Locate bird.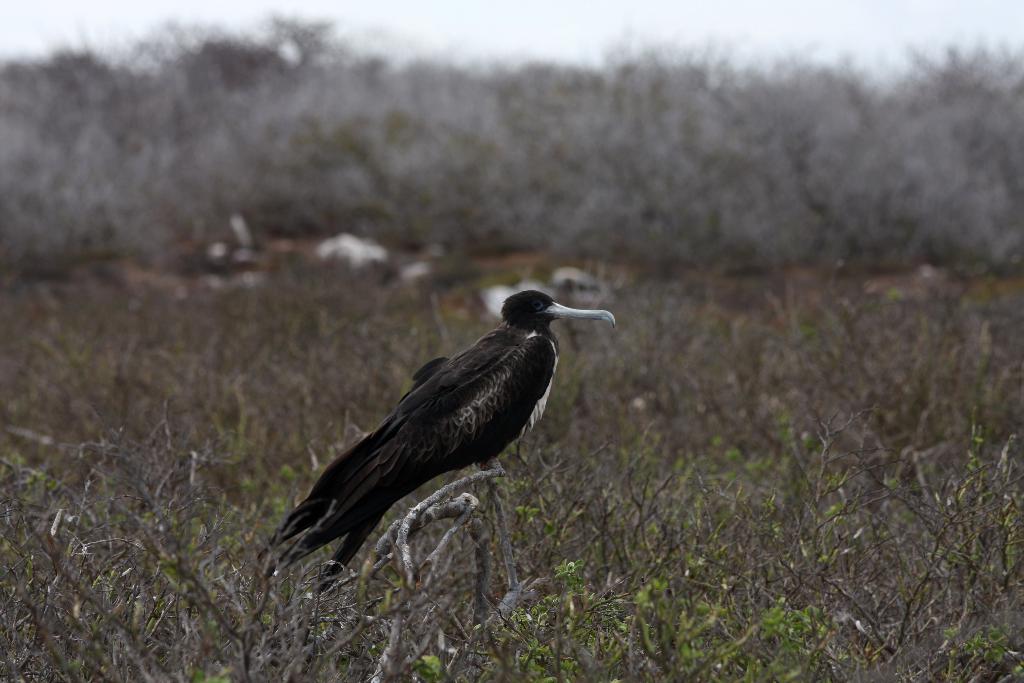
Bounding box: select_region(262, 299, 618, 593).
